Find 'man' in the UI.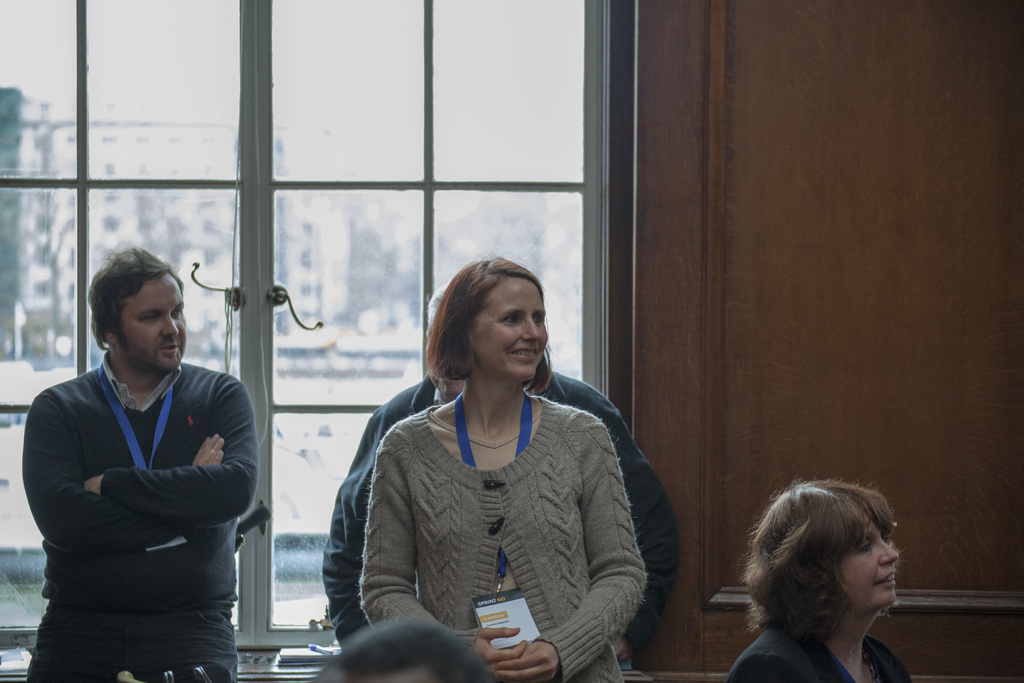
UI element at region(15, 237, 268, 682).
